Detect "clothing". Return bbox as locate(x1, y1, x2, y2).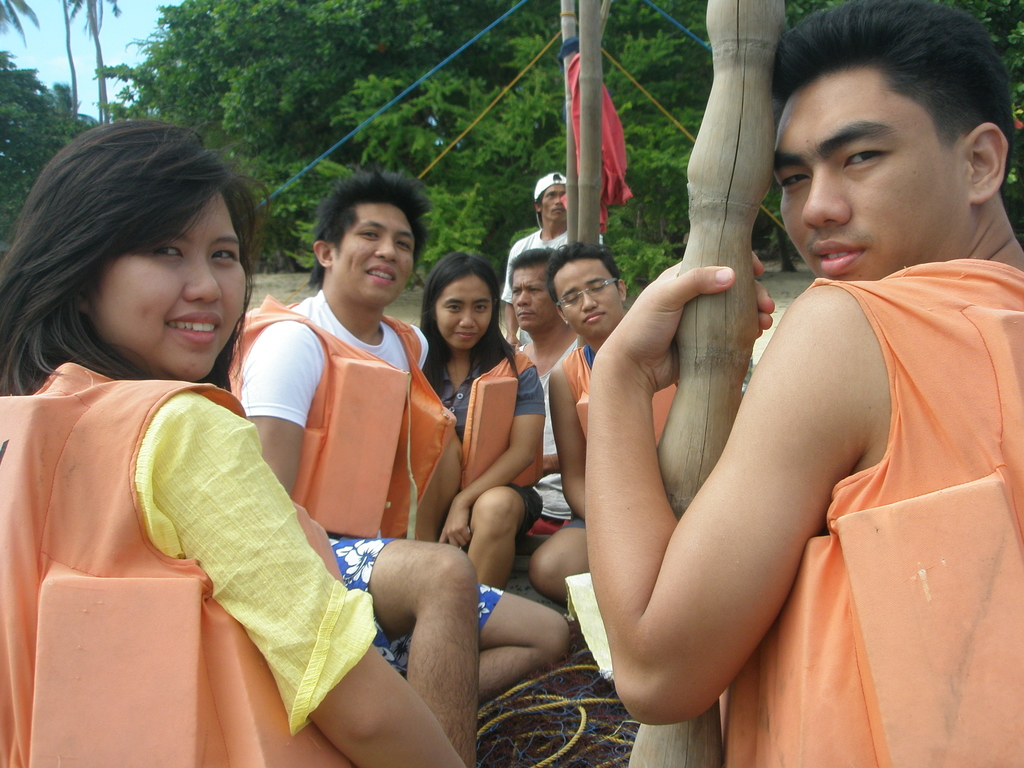
locate(244, 294, 497, 667).
